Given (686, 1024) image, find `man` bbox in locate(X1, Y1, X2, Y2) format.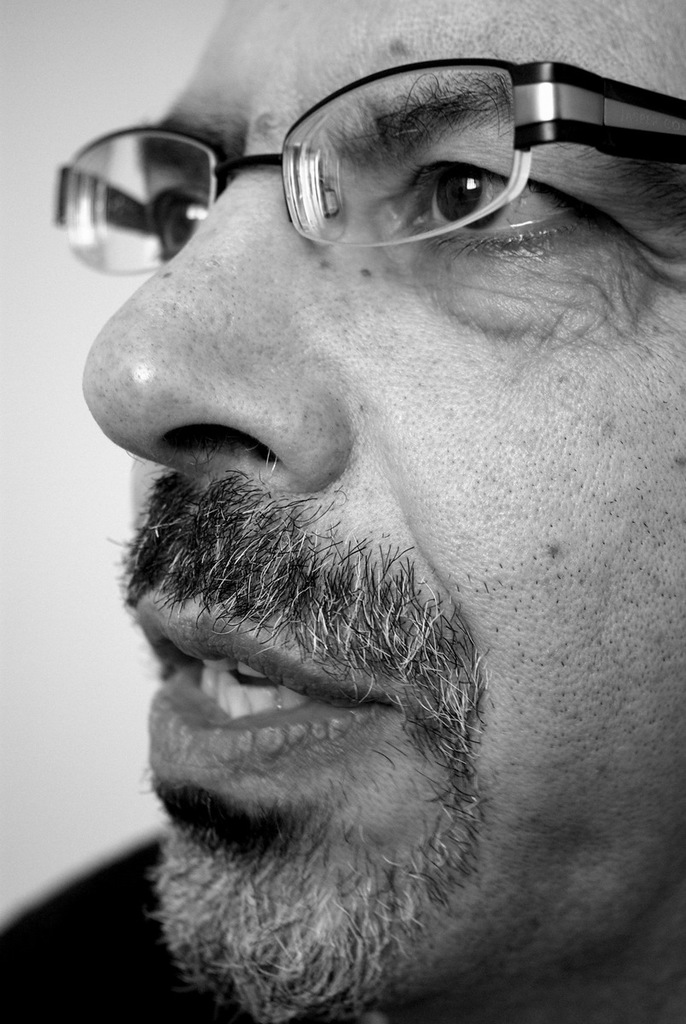
locate(0, 0, 685, 1023).
